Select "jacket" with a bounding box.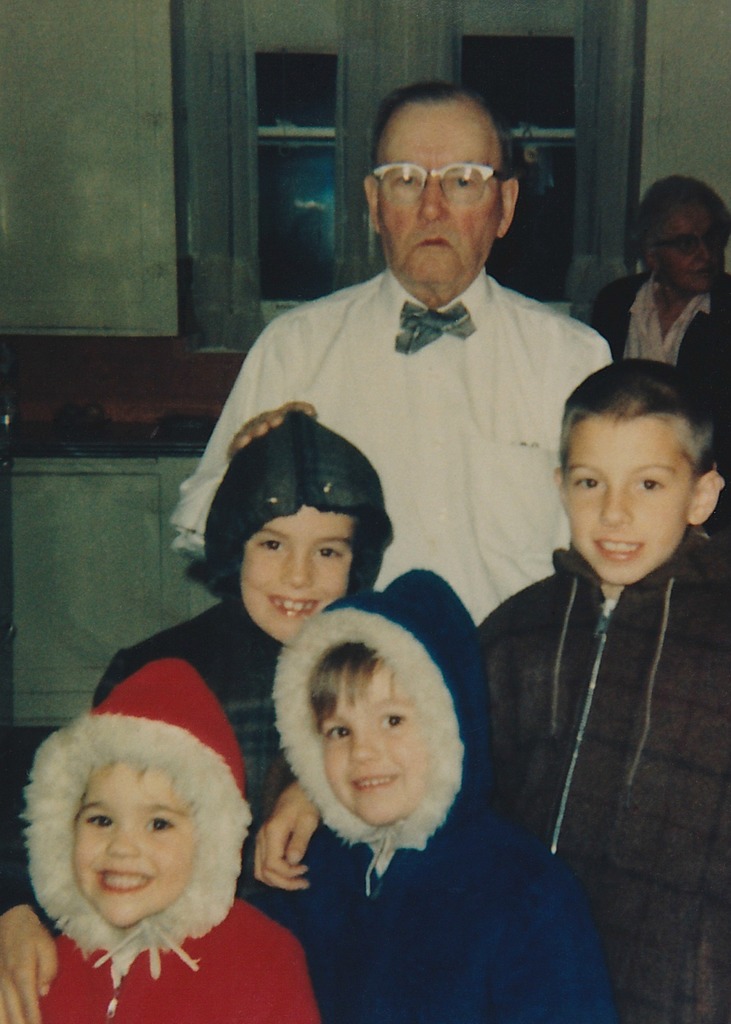
(102, 410, 389, 798).
